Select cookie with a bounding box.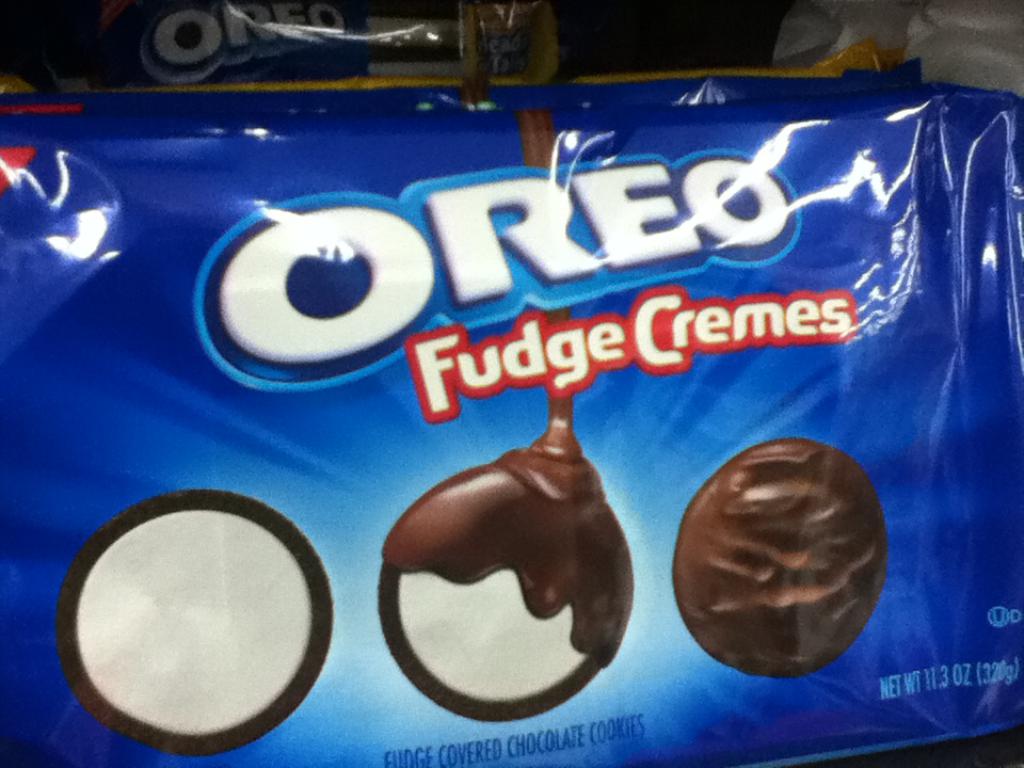
<bbox>53, 482, 338, 757</bbox>.
